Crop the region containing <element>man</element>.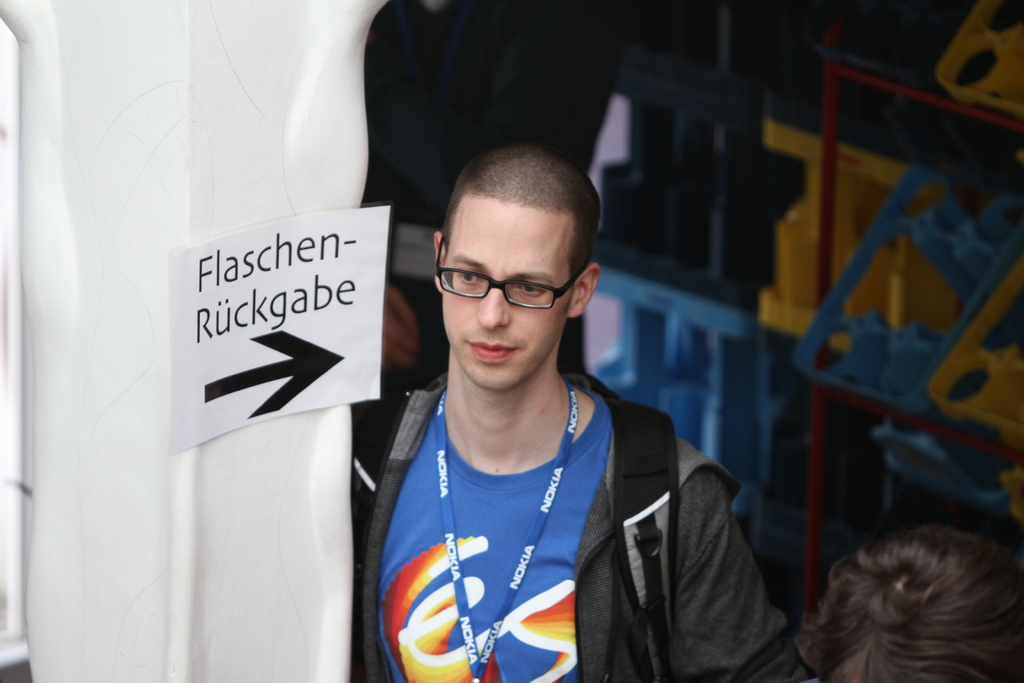
Crop region: locate(802, 532, 1023, 682).
